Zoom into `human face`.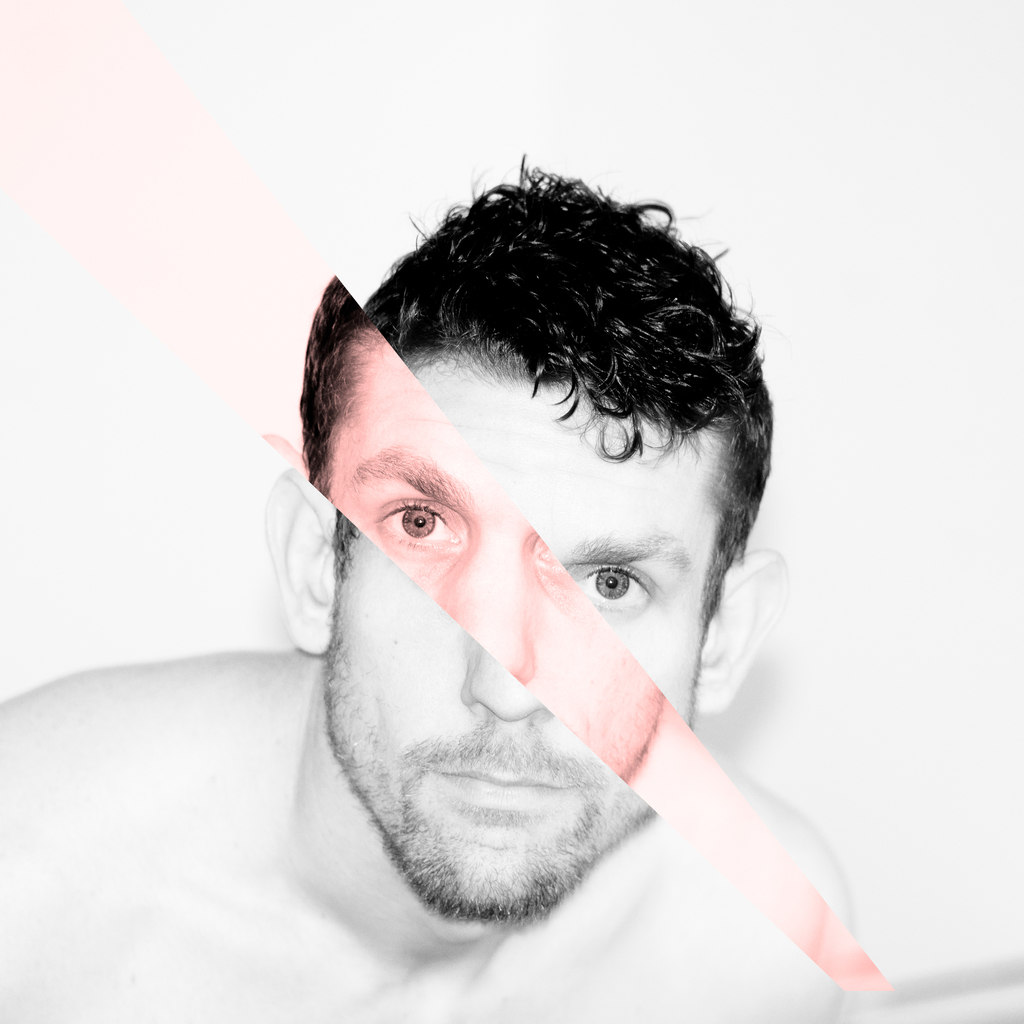
Zoom target: region(324, 386, 719, 918).
